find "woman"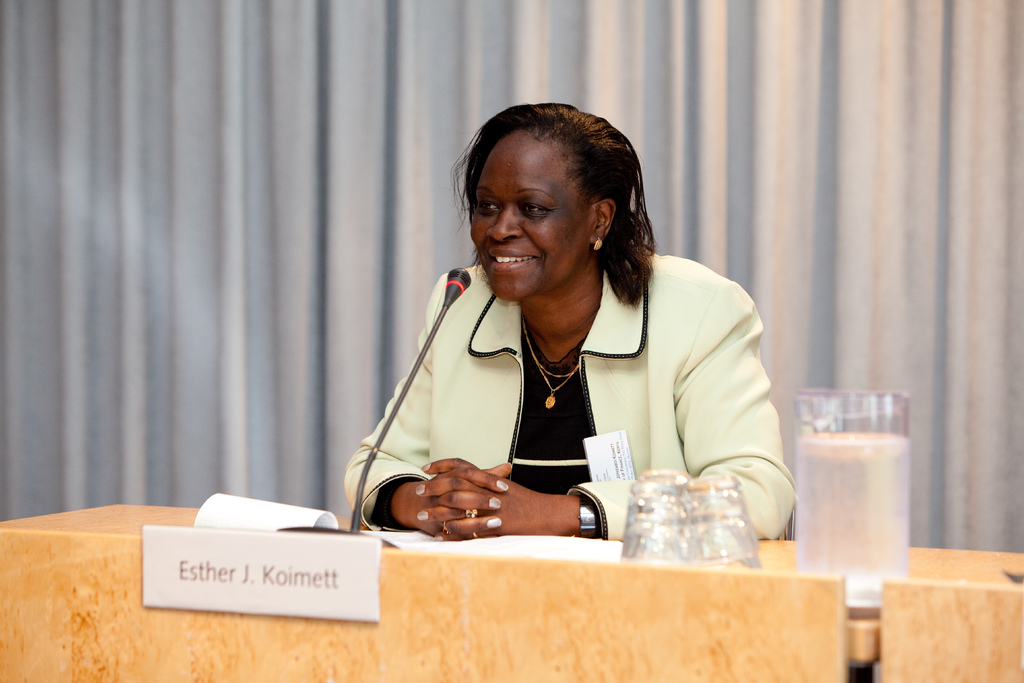
345,136,803,548
